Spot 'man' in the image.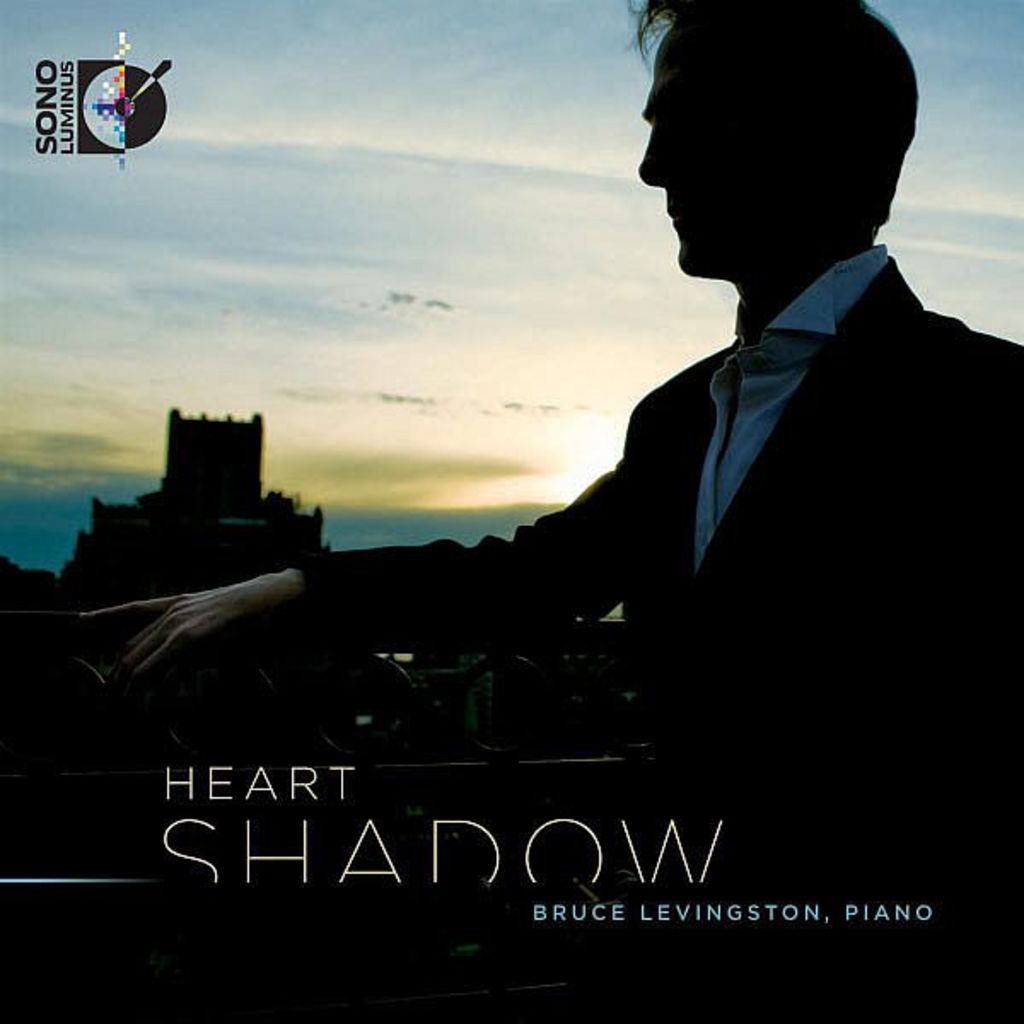
'man' found at 217/63/940/874.
